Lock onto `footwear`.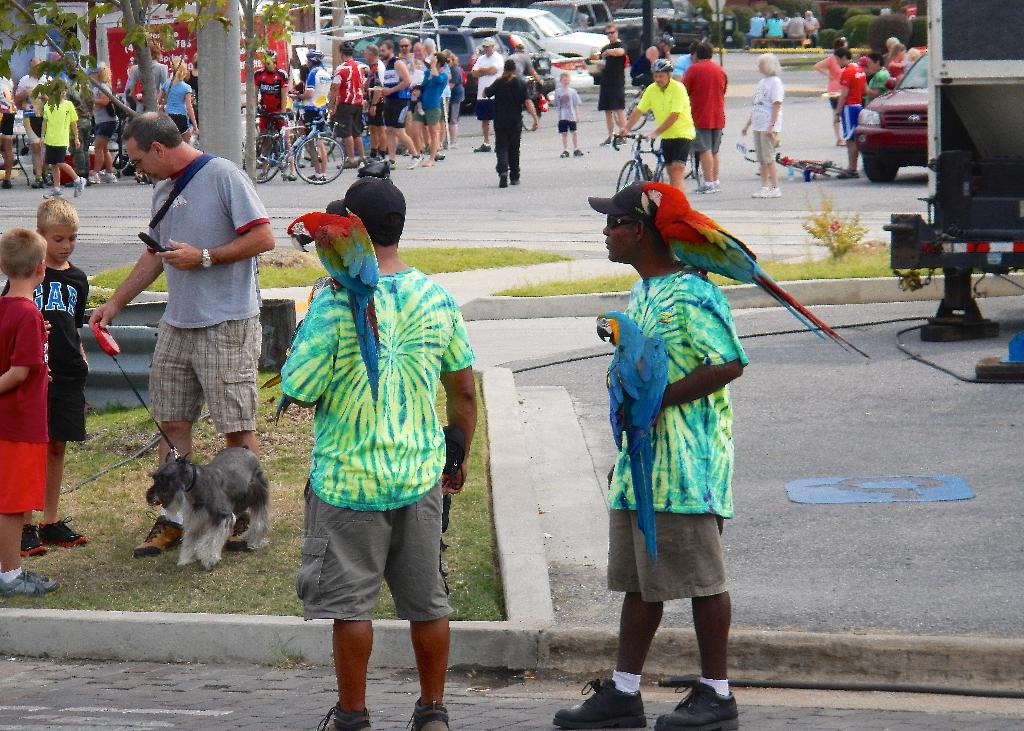
Locked: BBox(71, 176, 87, 197).
